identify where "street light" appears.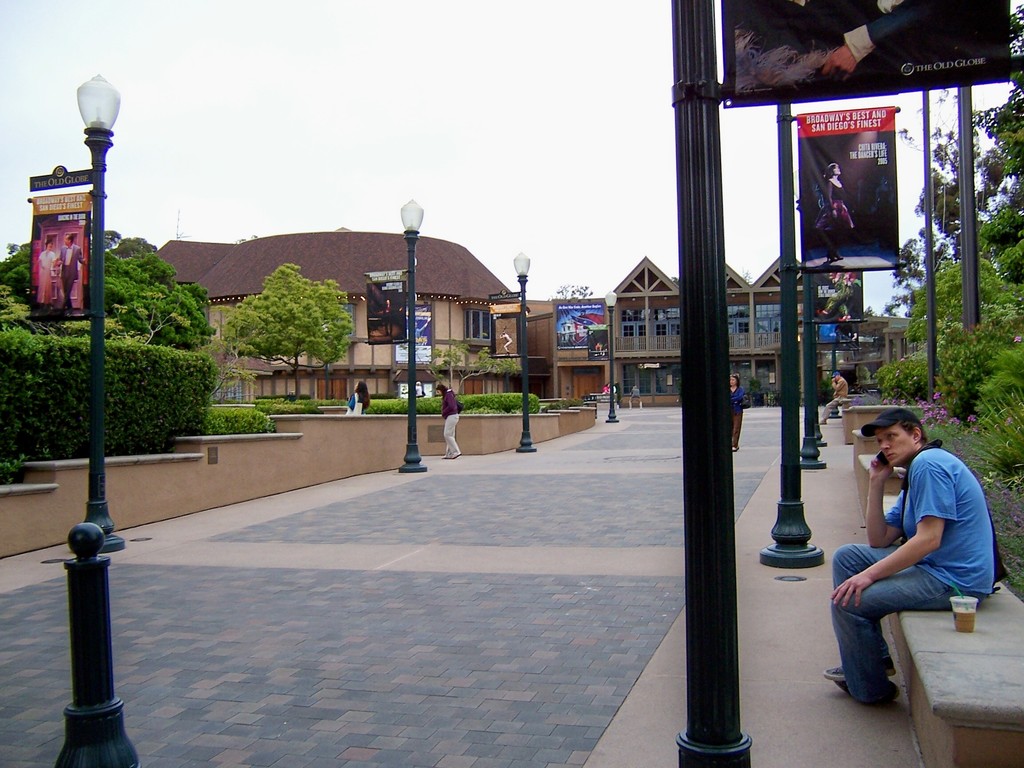
Appears at 511,249,536,455.
